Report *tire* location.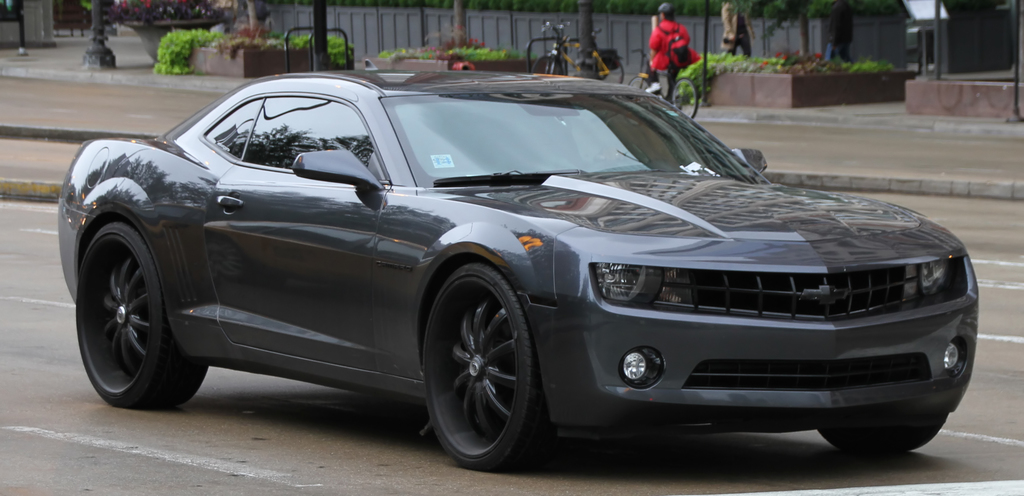
Report: locate(593, 50, 624, 83).
